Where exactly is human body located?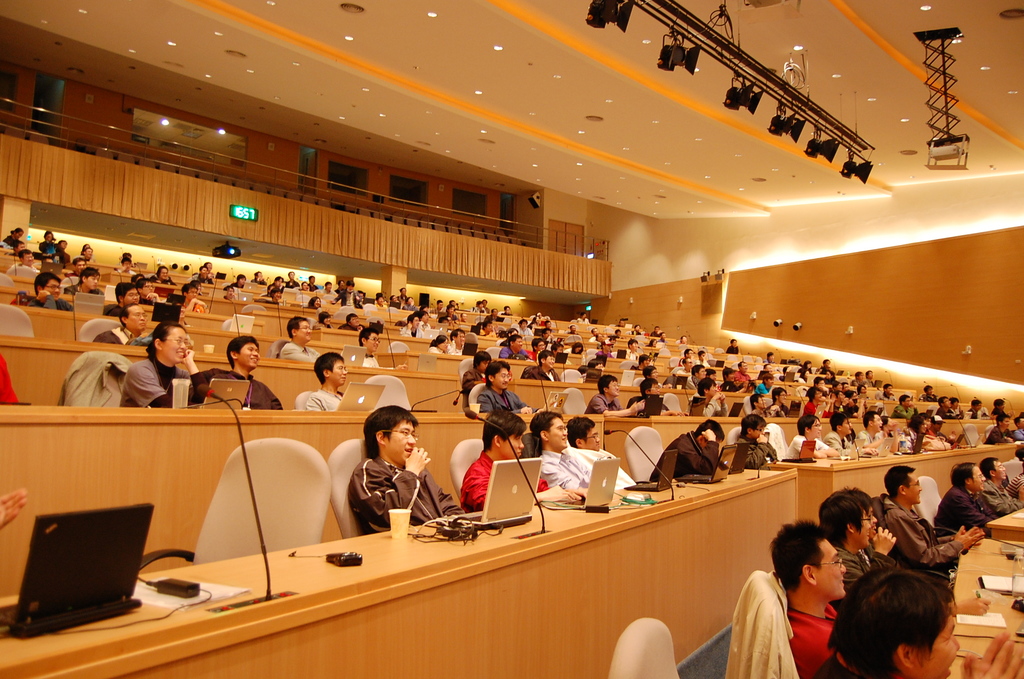
Its bounding box is rect(934, 395, 949, 416).
